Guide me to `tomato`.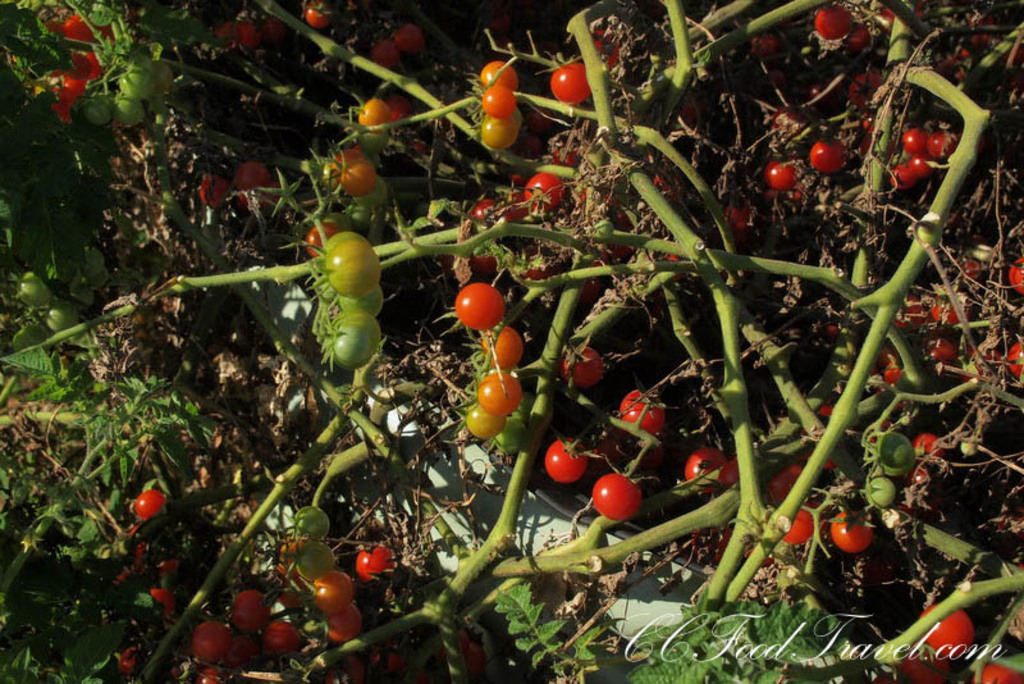
Guidance: bbox=(229, 593, 271, 634).
